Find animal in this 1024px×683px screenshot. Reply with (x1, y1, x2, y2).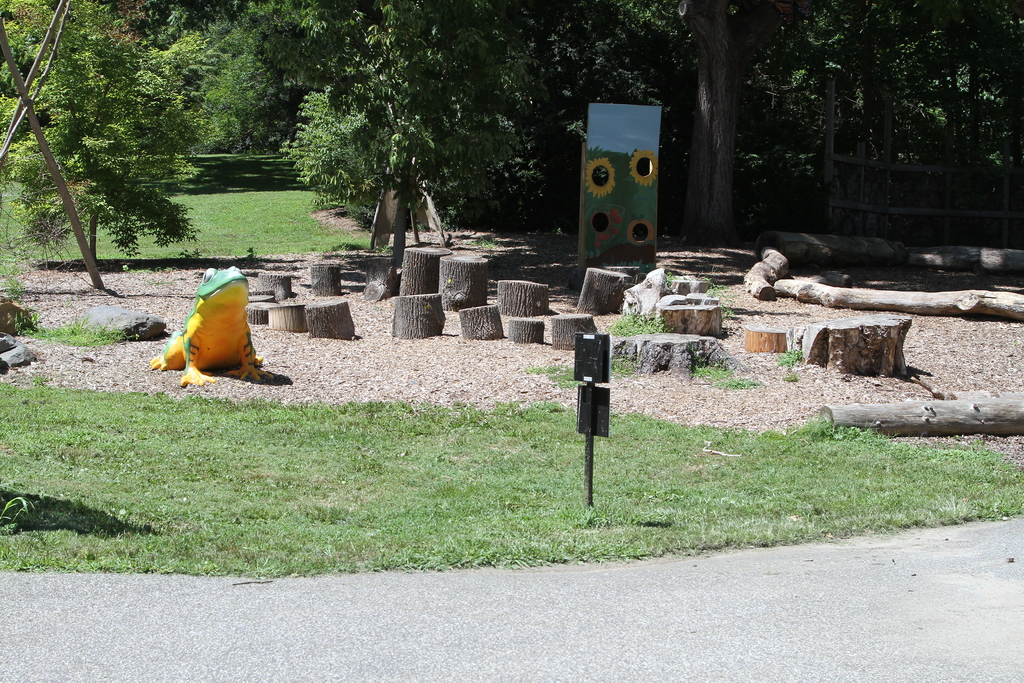
(146, 265, 269, 390).
